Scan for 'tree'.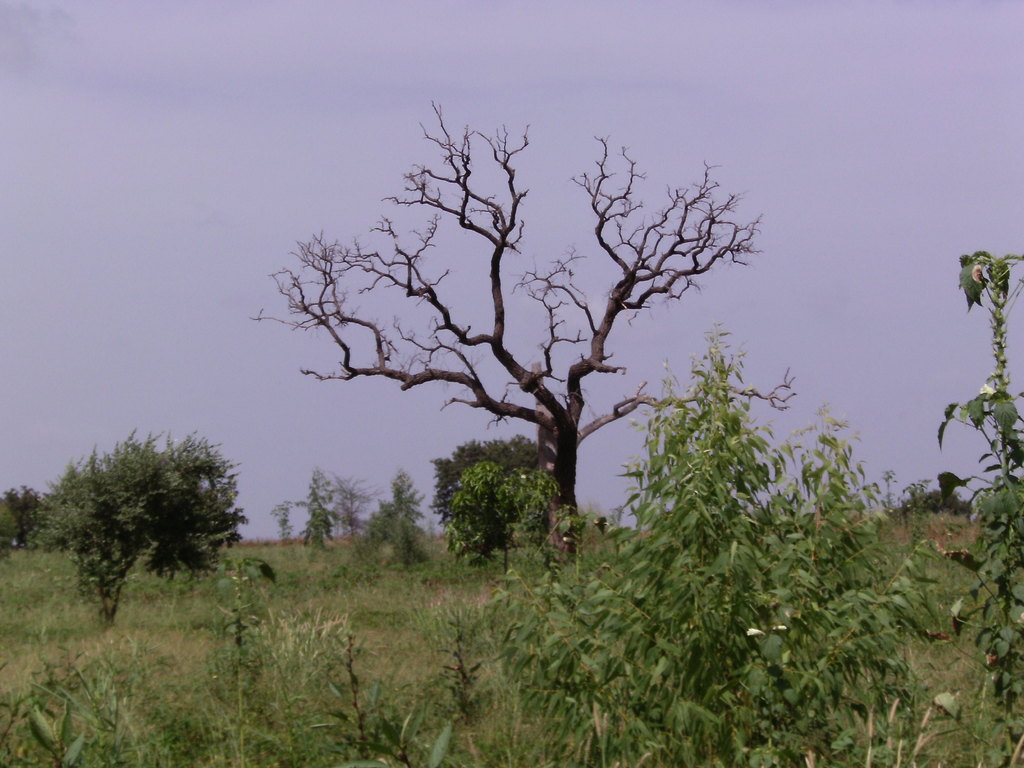
Scan result: detection(360, 496, 422, 575).
